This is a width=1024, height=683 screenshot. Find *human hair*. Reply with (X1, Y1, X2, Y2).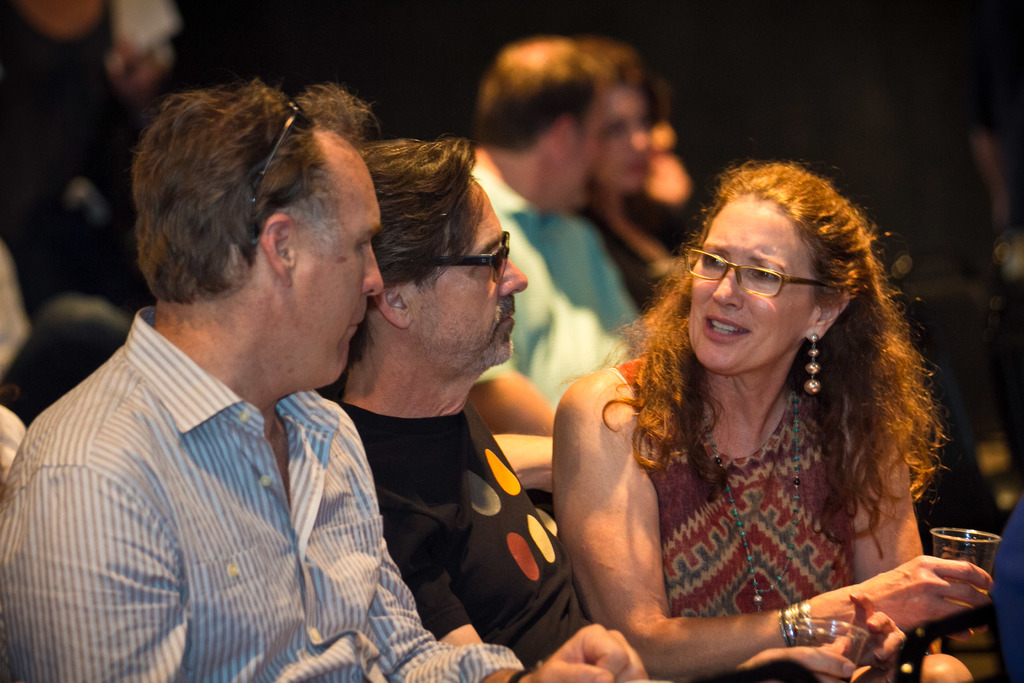
(470, 37, 601, 157).
